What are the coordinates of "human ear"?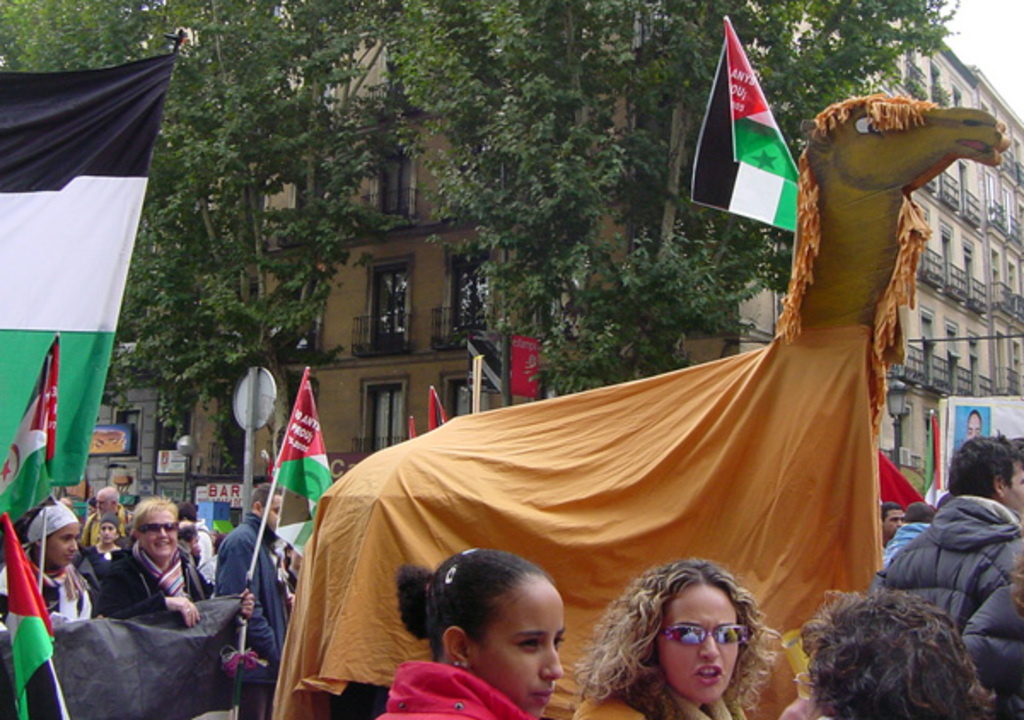
box(249, 500, 261, 515).
